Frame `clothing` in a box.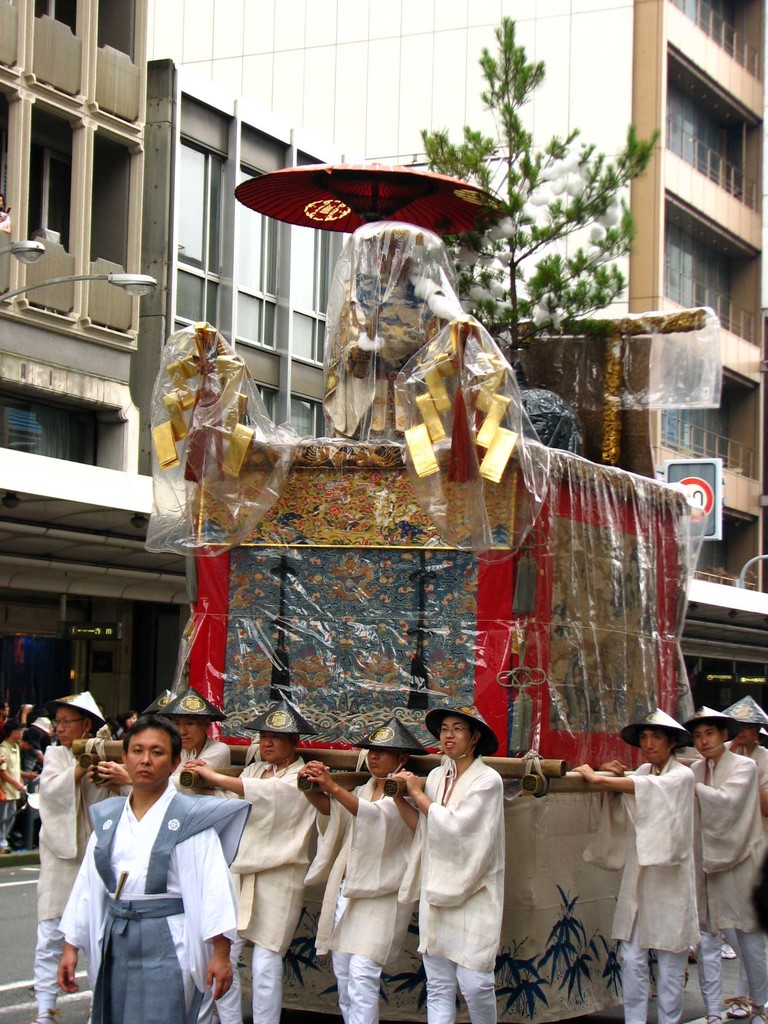
415, 740, 521, 1002.
